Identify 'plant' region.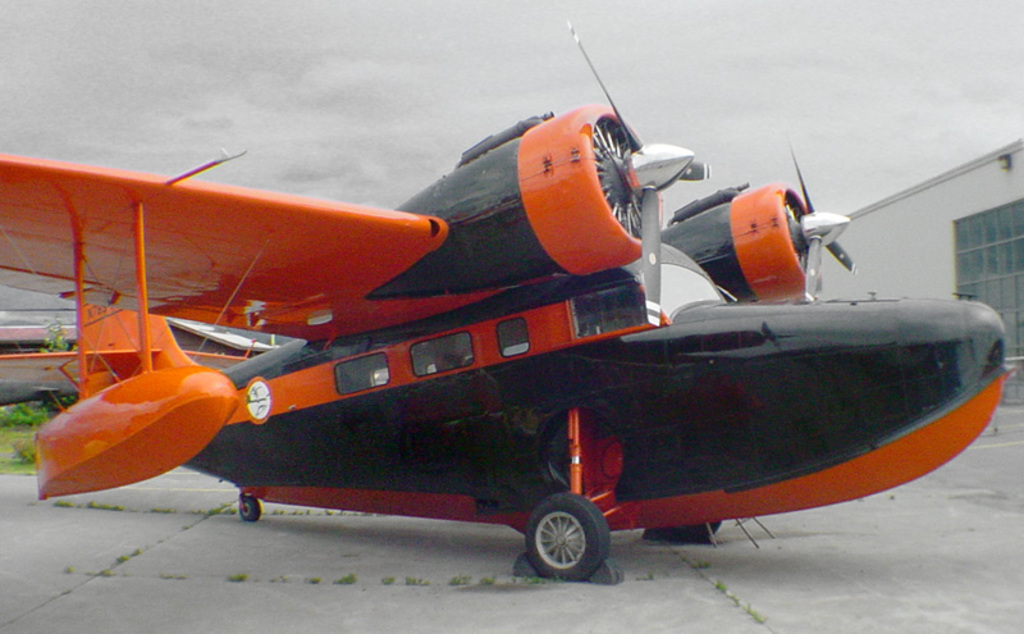
Region: <region>717, 580, 727, 593</region>.
